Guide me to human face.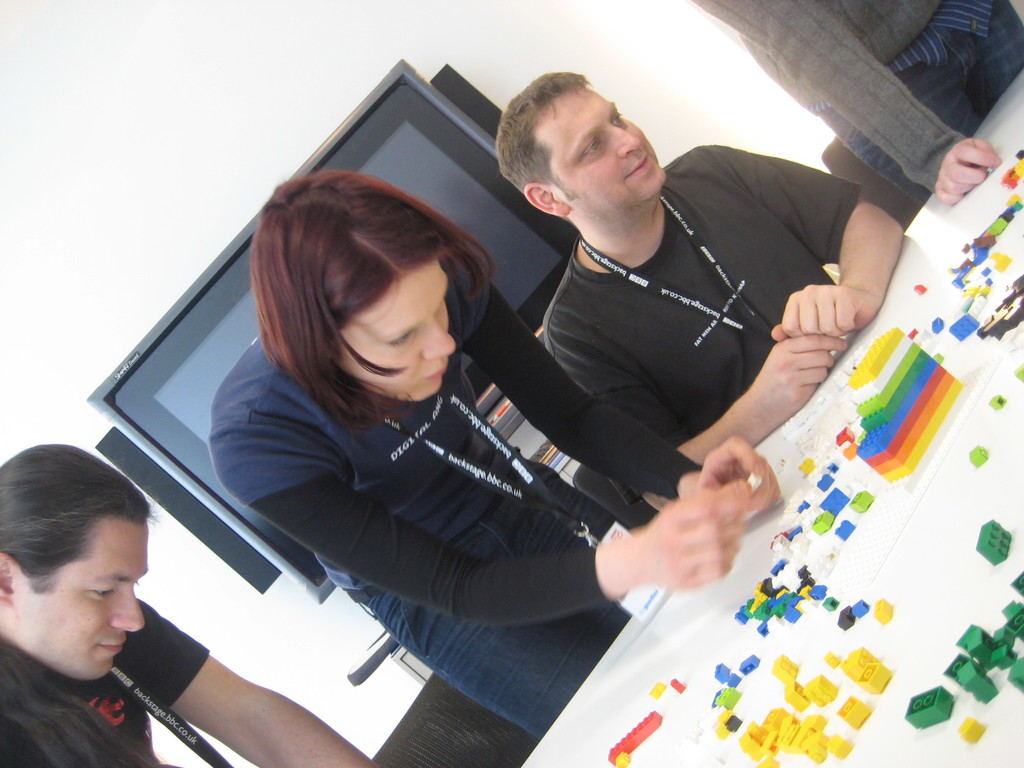
Guidance: box=[534, 84, 666, 207].
